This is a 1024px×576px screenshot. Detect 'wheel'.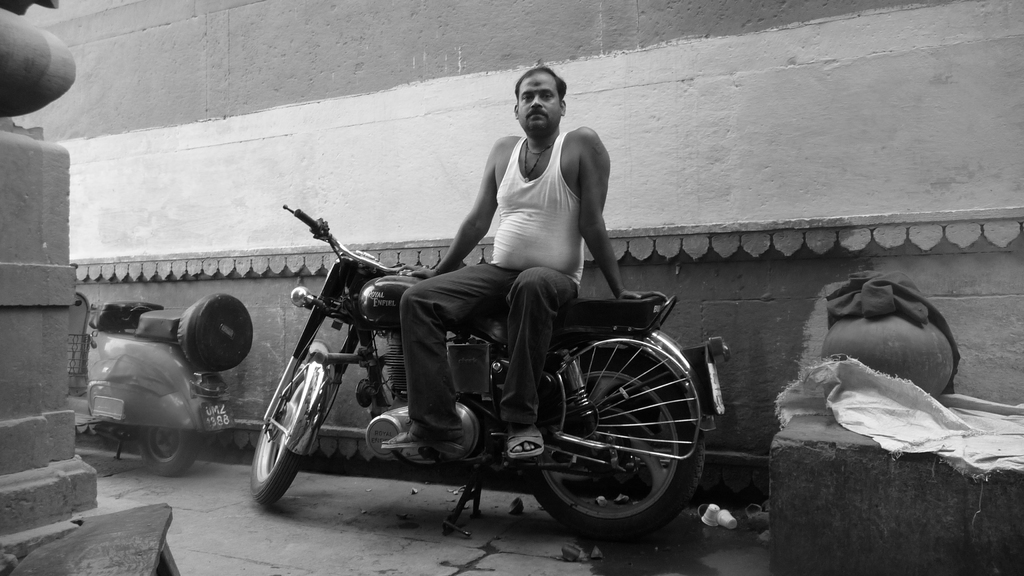
{"left": 137, "top": 427, "right": 206, "bottom": 477}.
